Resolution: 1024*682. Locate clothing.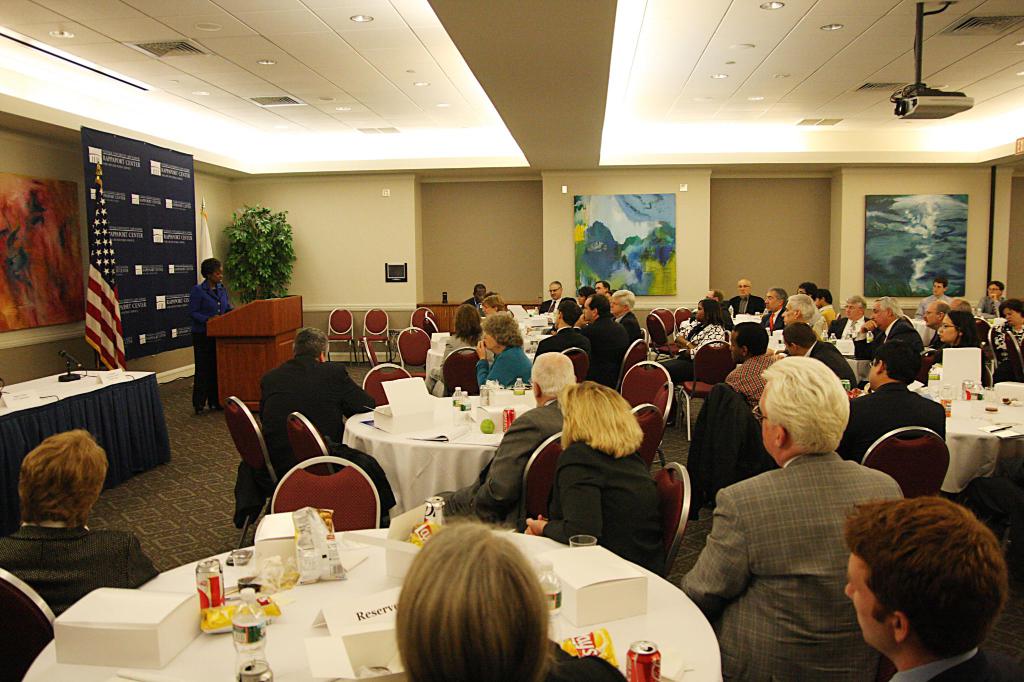
(left=824, top=315, right=867, bottom=340).
